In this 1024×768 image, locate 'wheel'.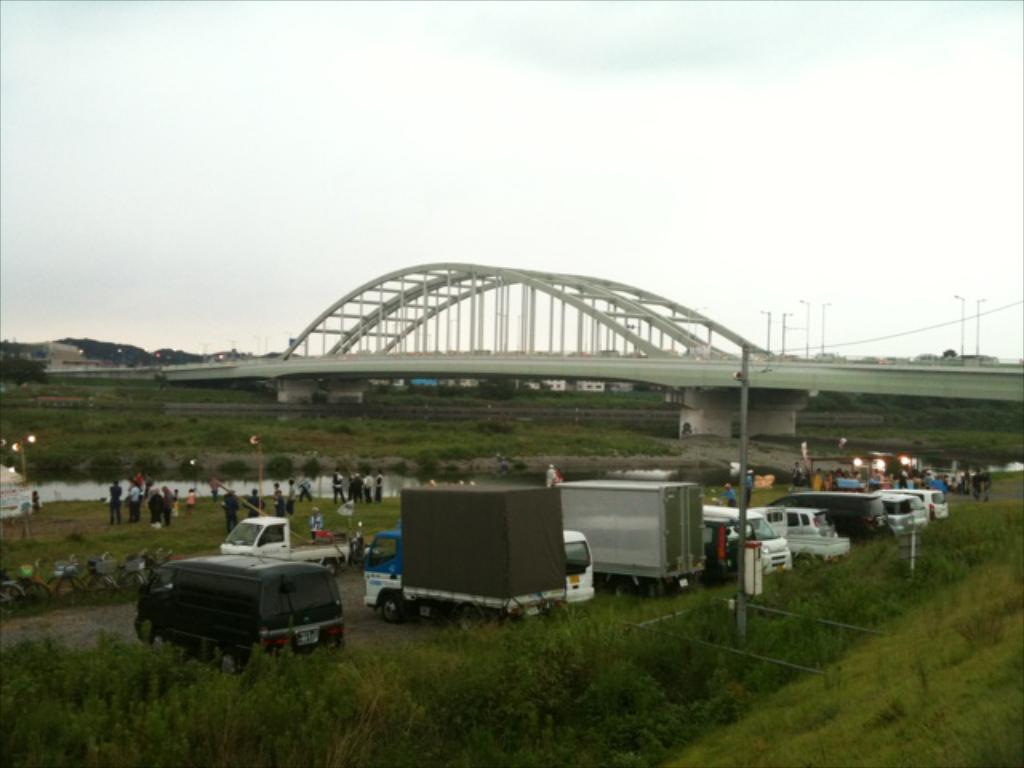
Bounding box: bbox(214, 656, 242, 677).
